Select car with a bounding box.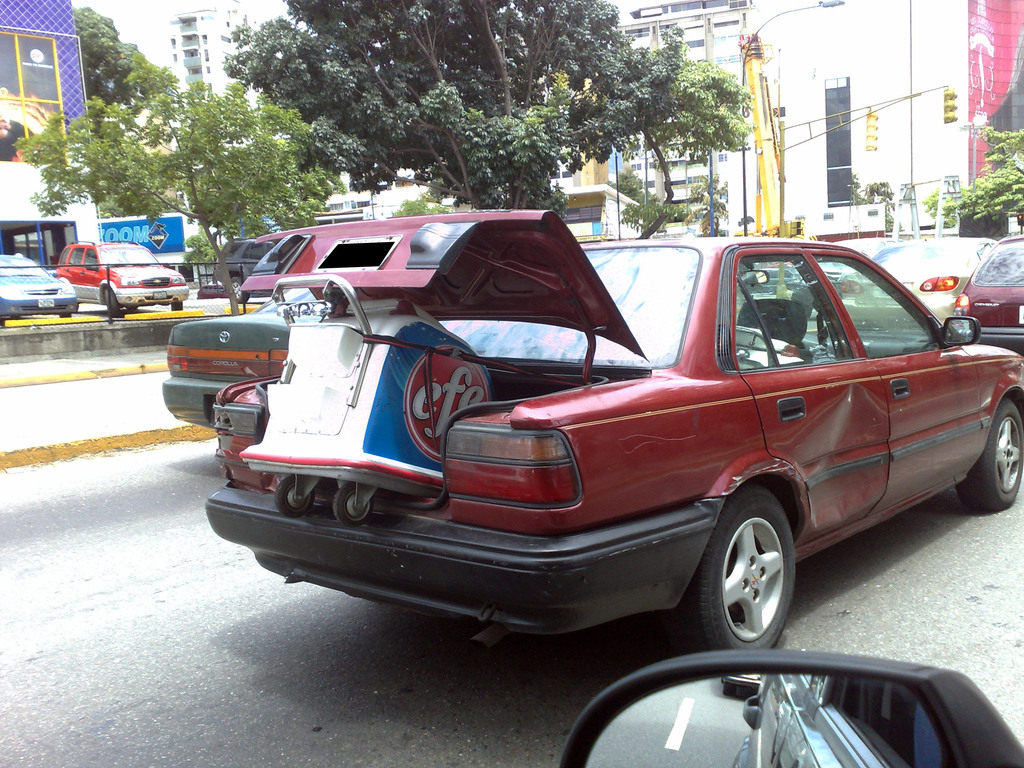
detection(0, 254, 87, 331).
